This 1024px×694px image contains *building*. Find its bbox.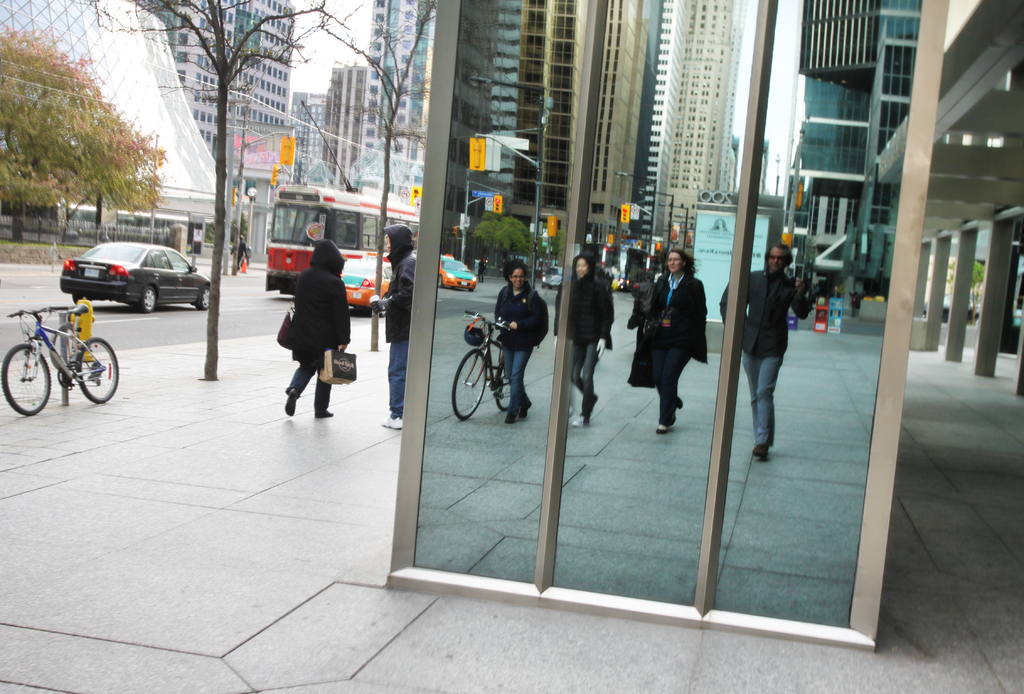
bbox=(939, 2, 1023, 403).
